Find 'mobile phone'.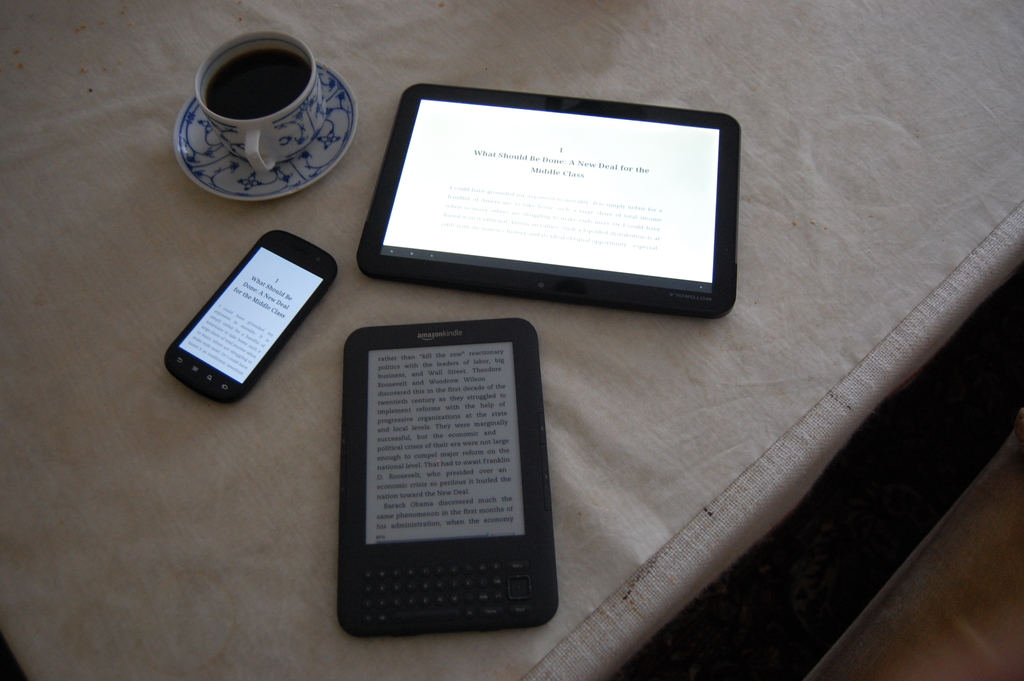
[159, 222, 337, 411].
